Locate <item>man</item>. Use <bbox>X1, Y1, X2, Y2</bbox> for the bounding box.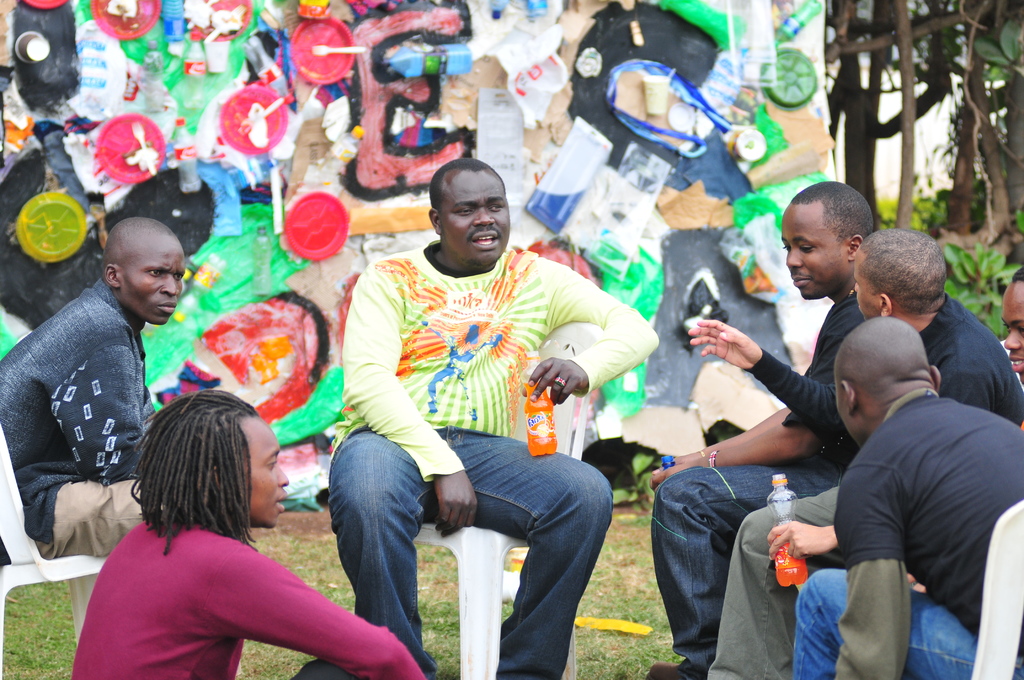
<bbox>643, 179, 877, 679</bbox>.
